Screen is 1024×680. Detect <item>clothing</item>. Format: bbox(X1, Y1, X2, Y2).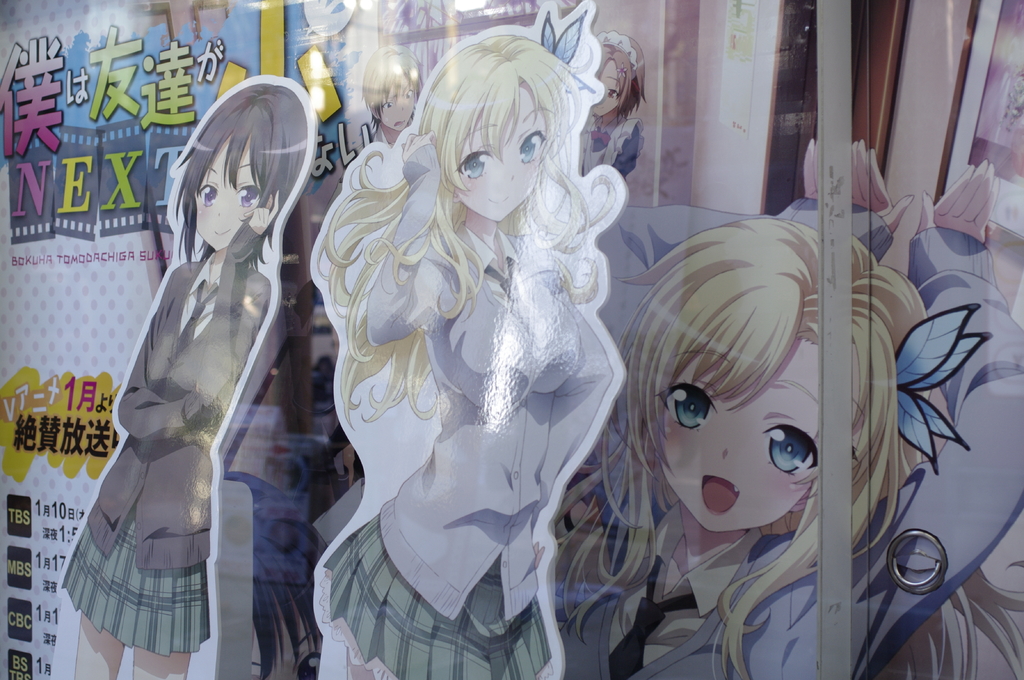
bbox(313, 143, 618, 679).
